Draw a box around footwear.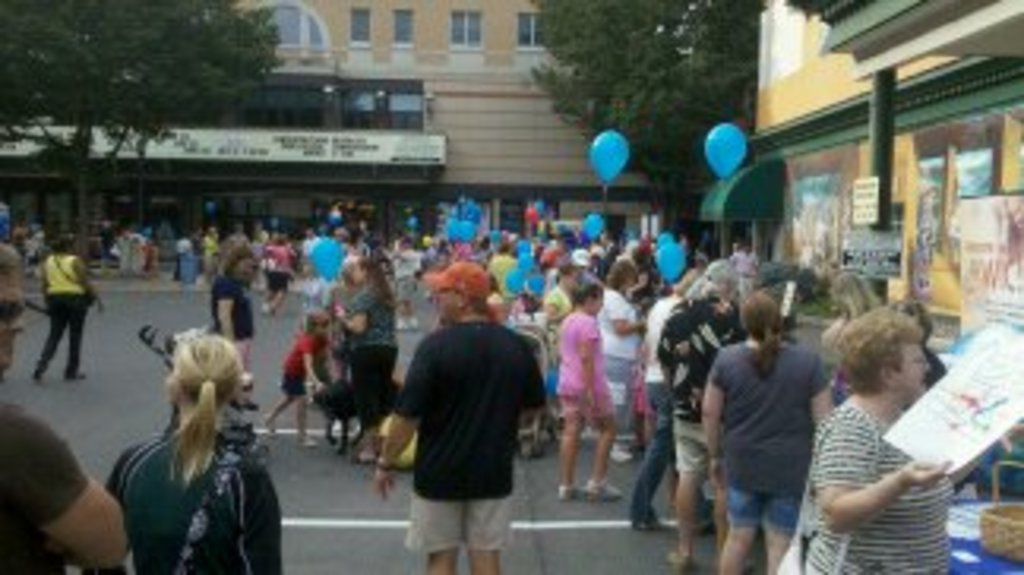
(x1=28, y1=366, x2=51, y2=385).
